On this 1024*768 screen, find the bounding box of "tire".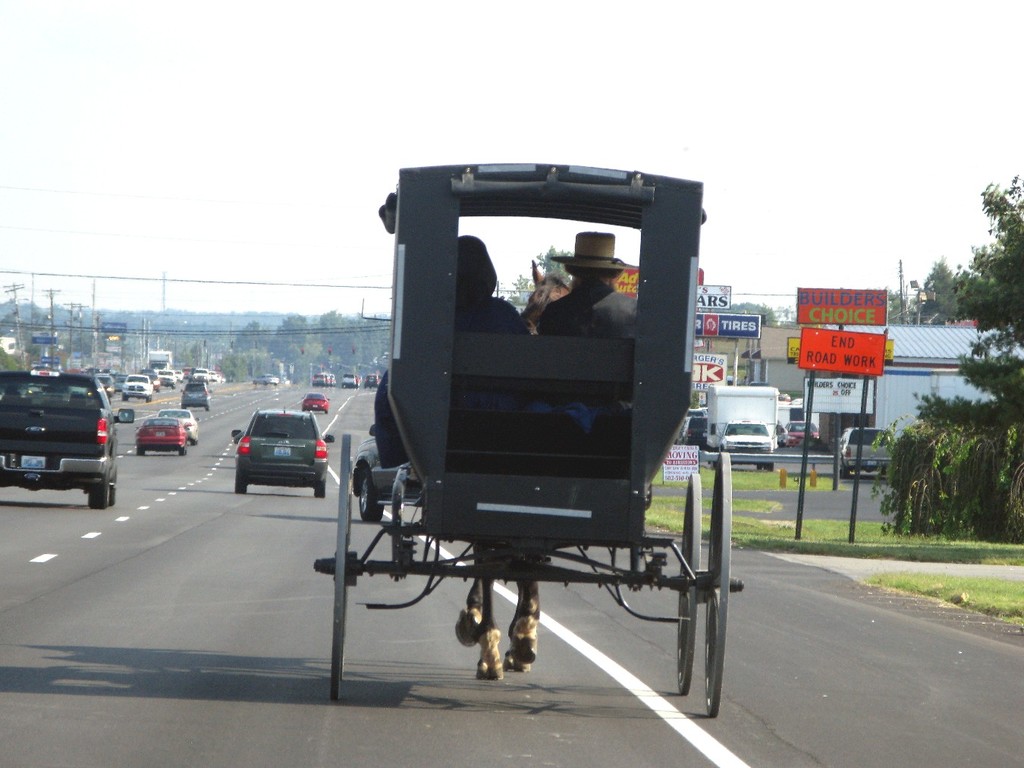
Bounding box: {"x1": 155, "y1": 389, "x2": 159, "y2": 395}.
